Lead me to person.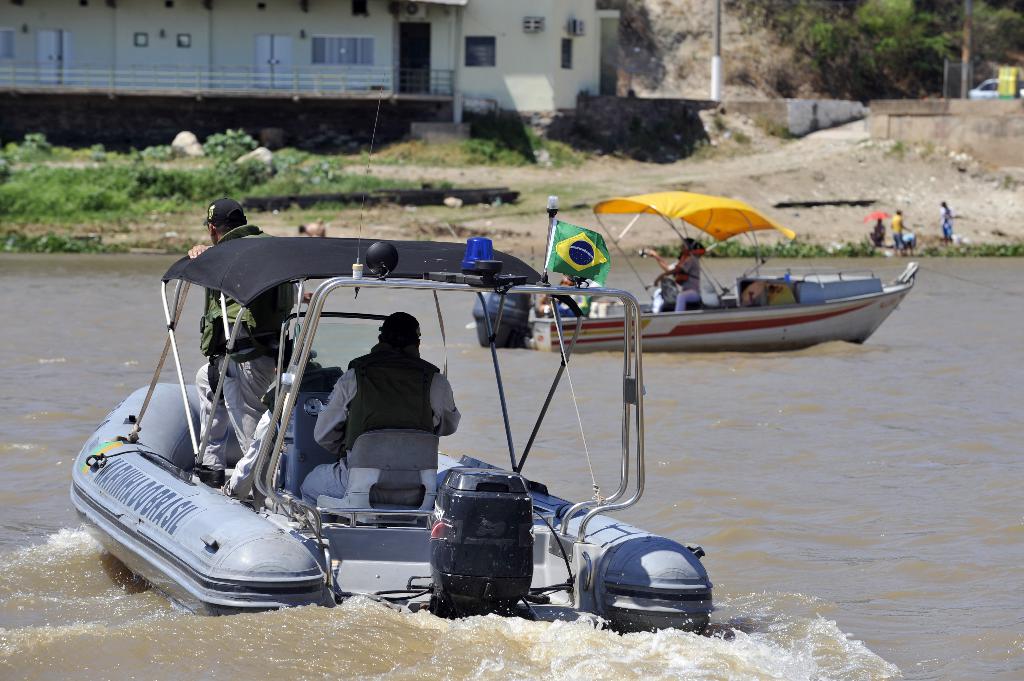
Lead to 872:214:884:246.
